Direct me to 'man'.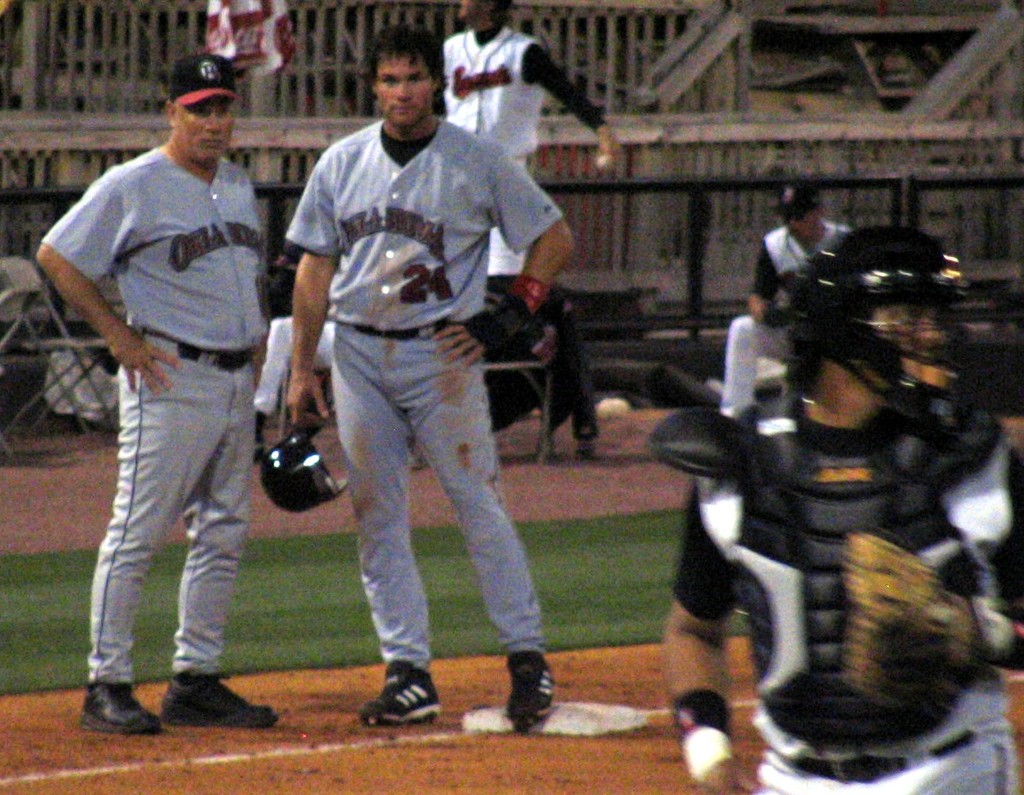
Direction: (left=667, top=219, right=1023, bottom=794).
